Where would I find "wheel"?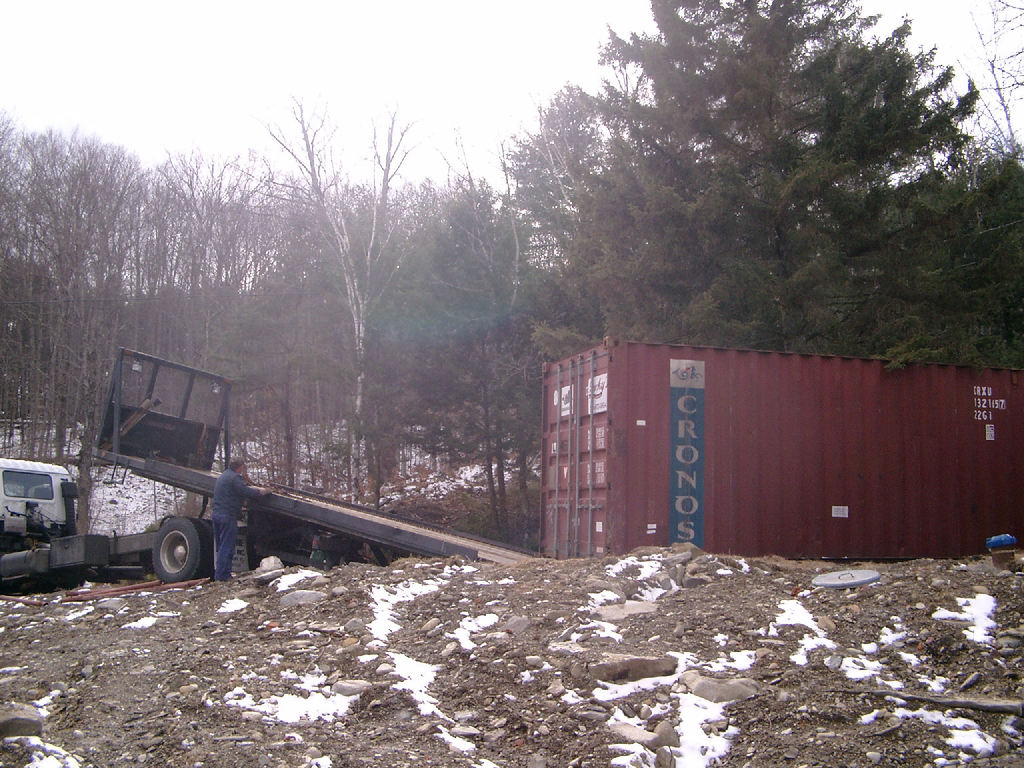
At 149:517:207:585.
